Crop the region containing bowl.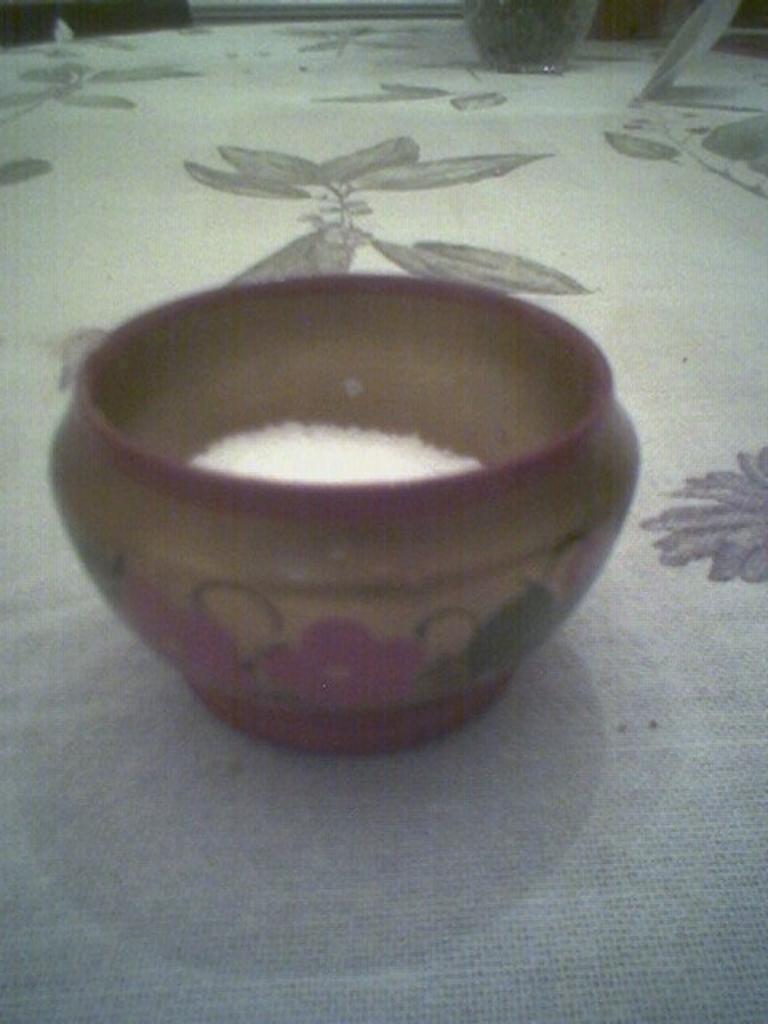
Crop region: x1=45 y1=266 x2=648 y2=746.
